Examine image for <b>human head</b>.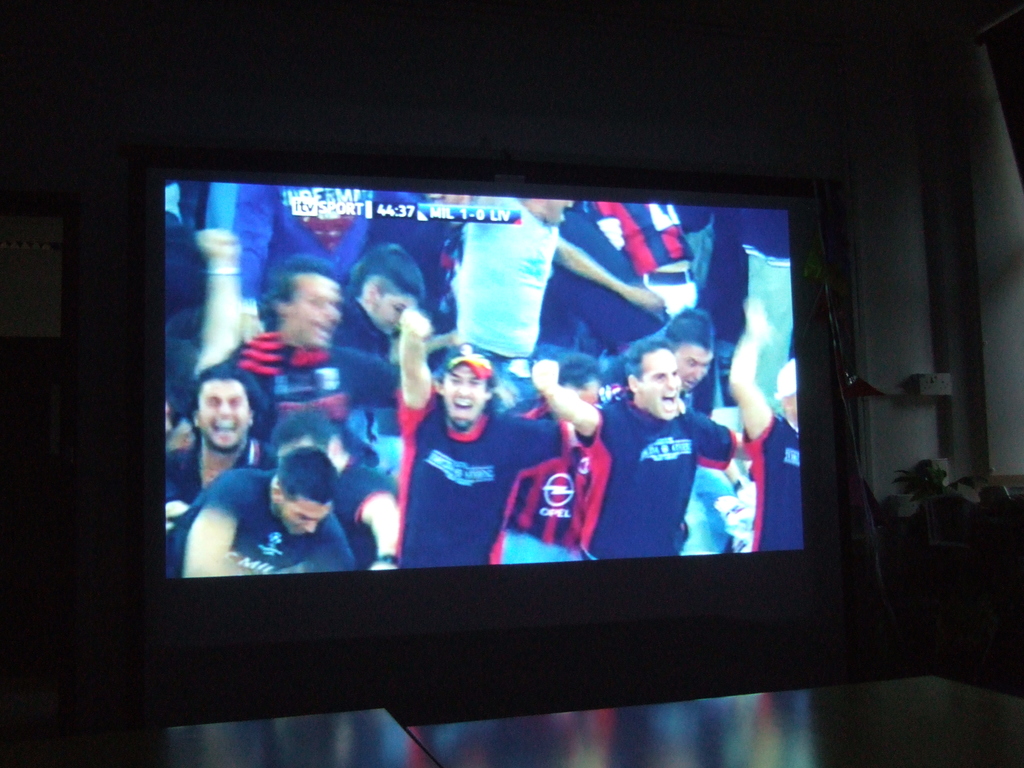
Examination result: [270, 405, 342, 463].
